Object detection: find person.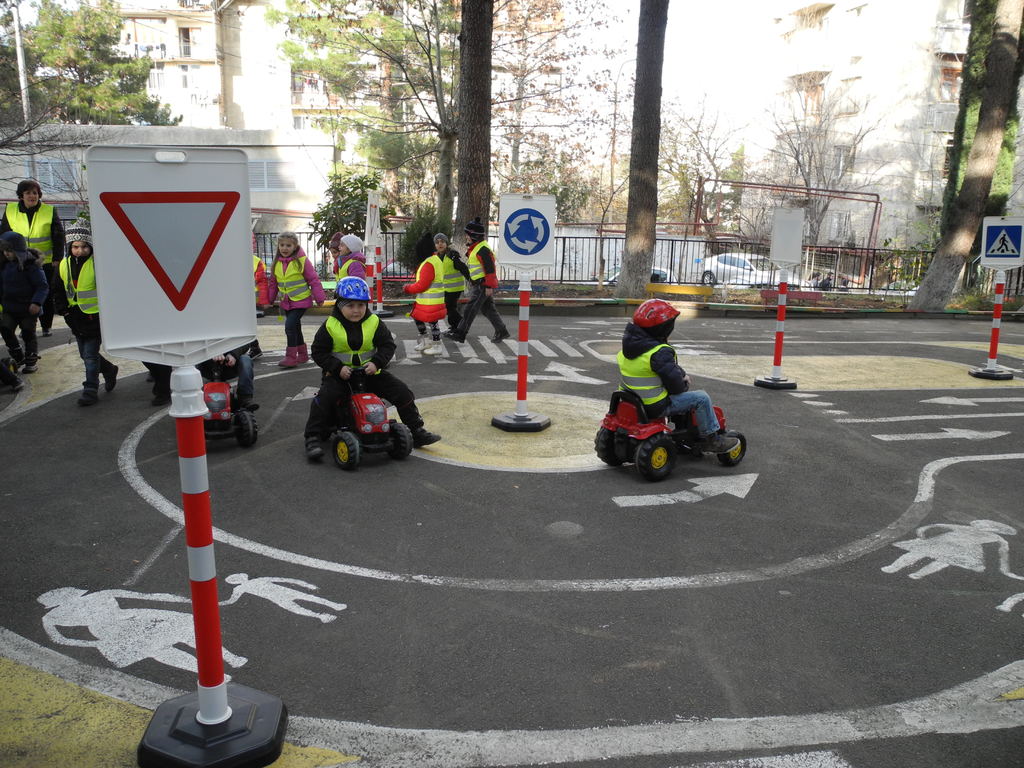
[263,232,321,372].
